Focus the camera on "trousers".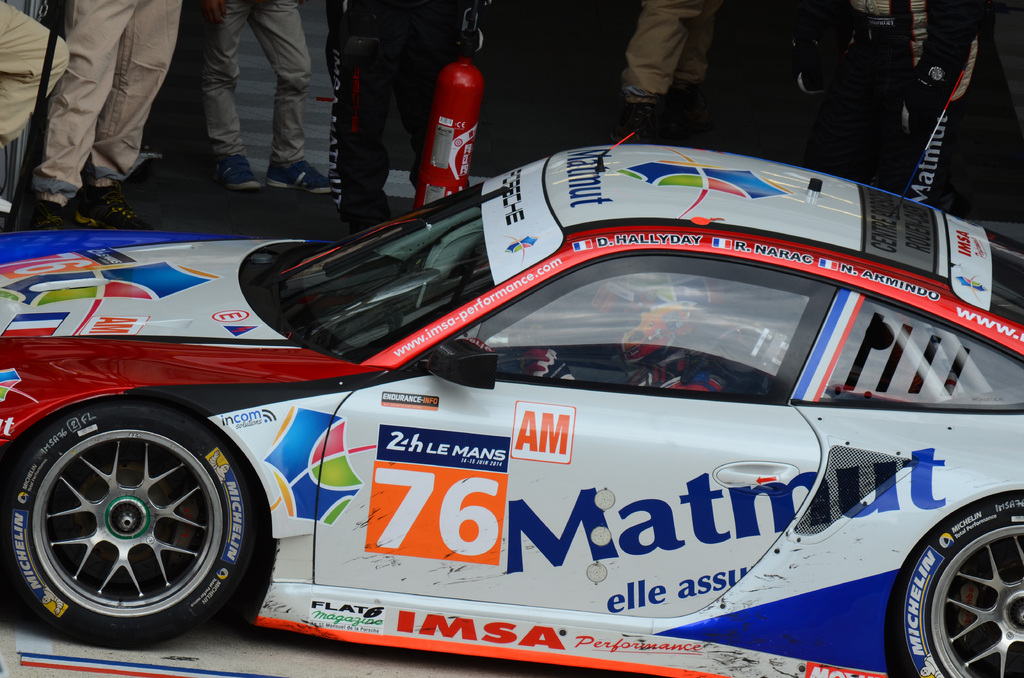
Focus region: rect(0, 0, 74, 175).
